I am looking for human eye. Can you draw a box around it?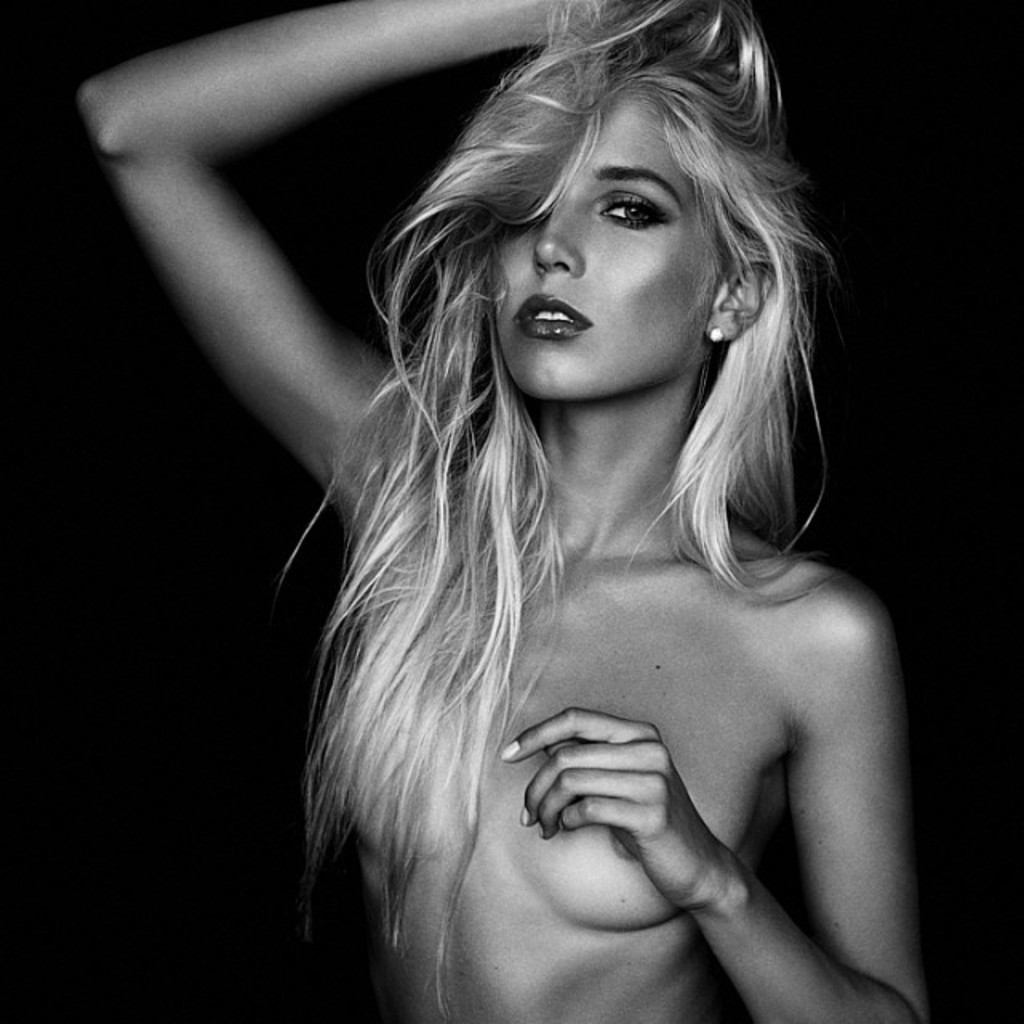
Sure, the bounding box is x1=573 y1=146 x2=710 y2=245.
